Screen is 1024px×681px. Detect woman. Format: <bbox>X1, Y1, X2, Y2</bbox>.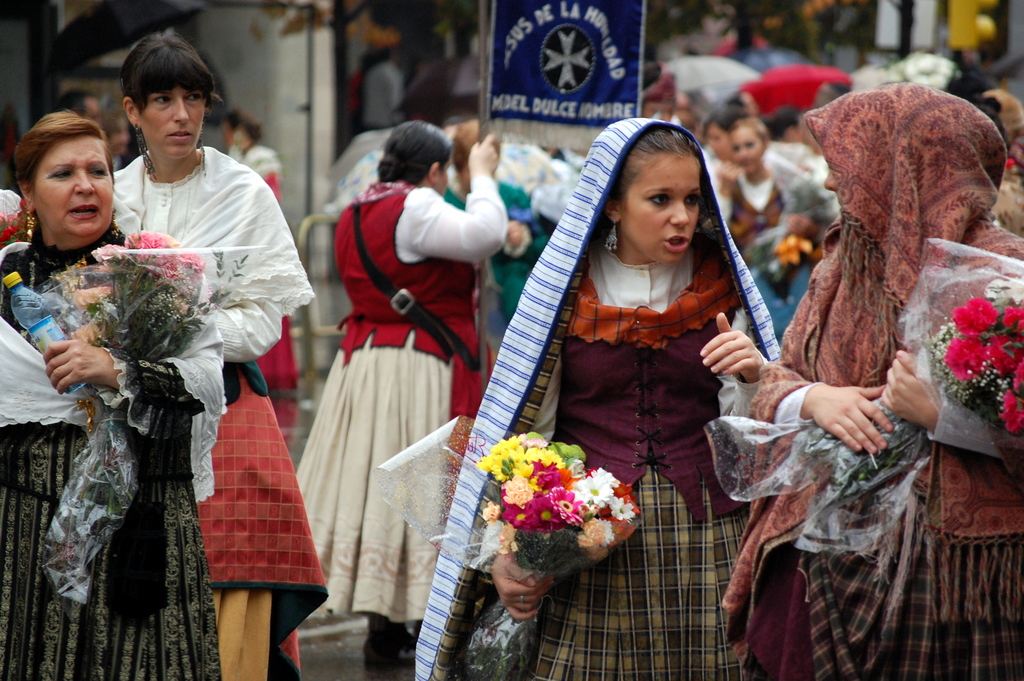
<bbox>221, 106, 297, 444</bbox>.
